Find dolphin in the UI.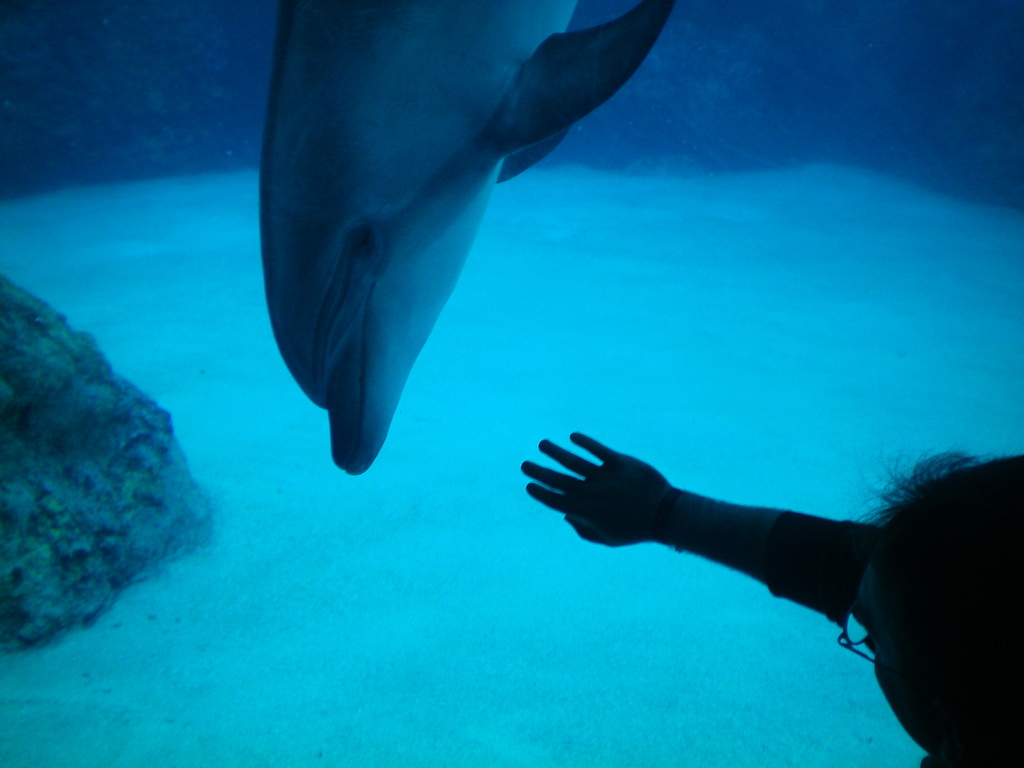
UI element at (left=258, top=0, right=677, bottom=476).
